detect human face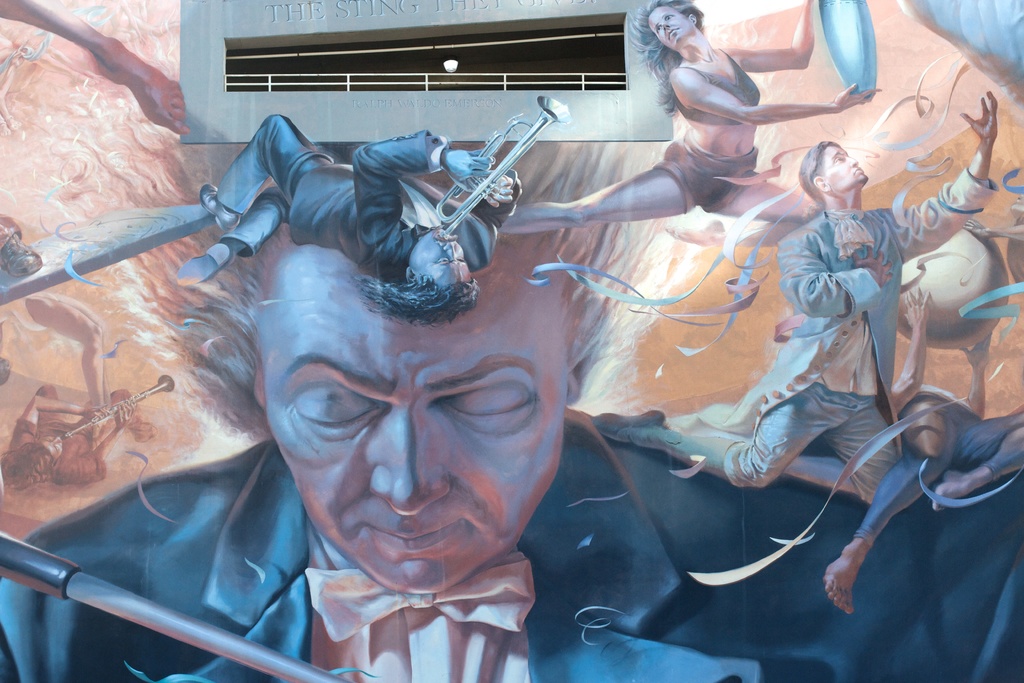
x1=408 y1=226 x2=471 y2=288
